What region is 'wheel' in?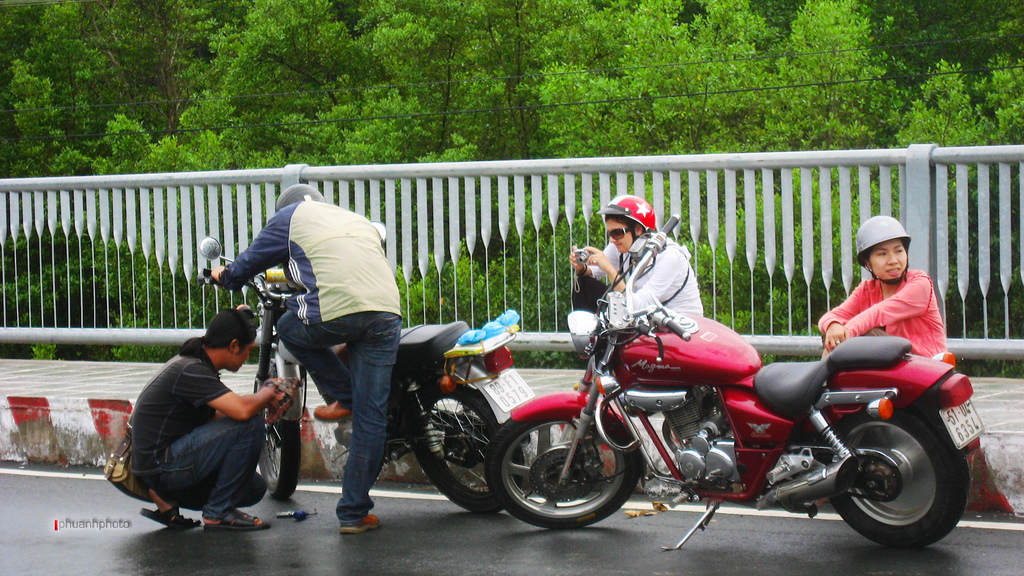
locate(492, 417, 637, 518).
